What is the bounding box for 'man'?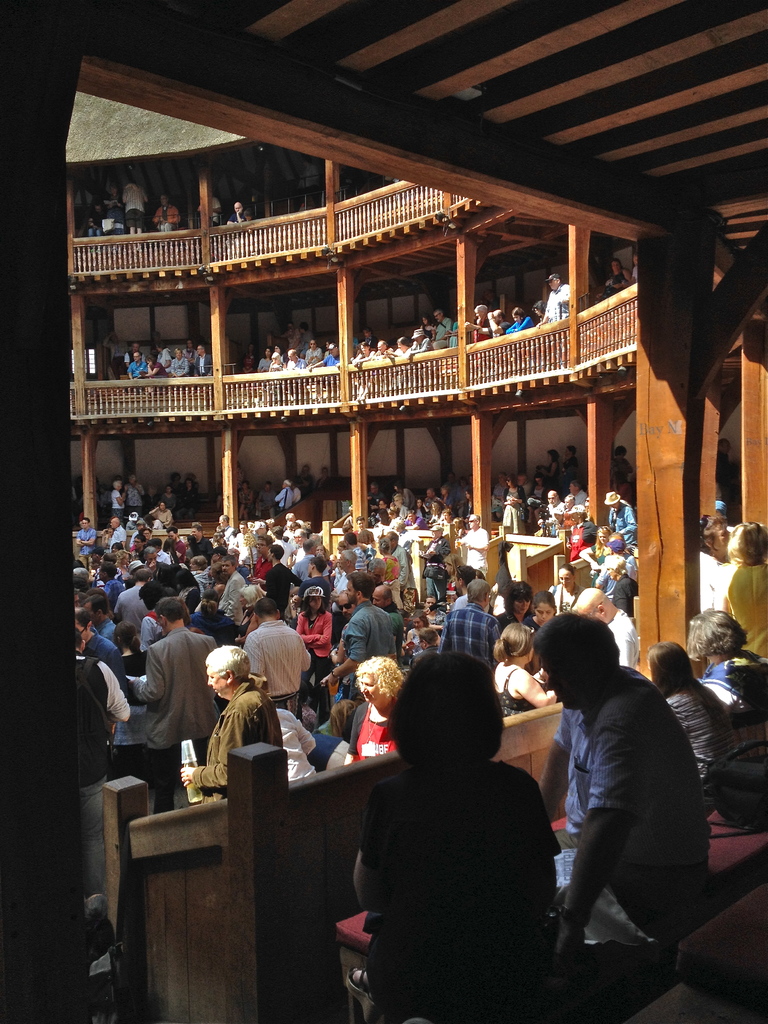
<bbox>261, 541, 303, 611</bbox>.
